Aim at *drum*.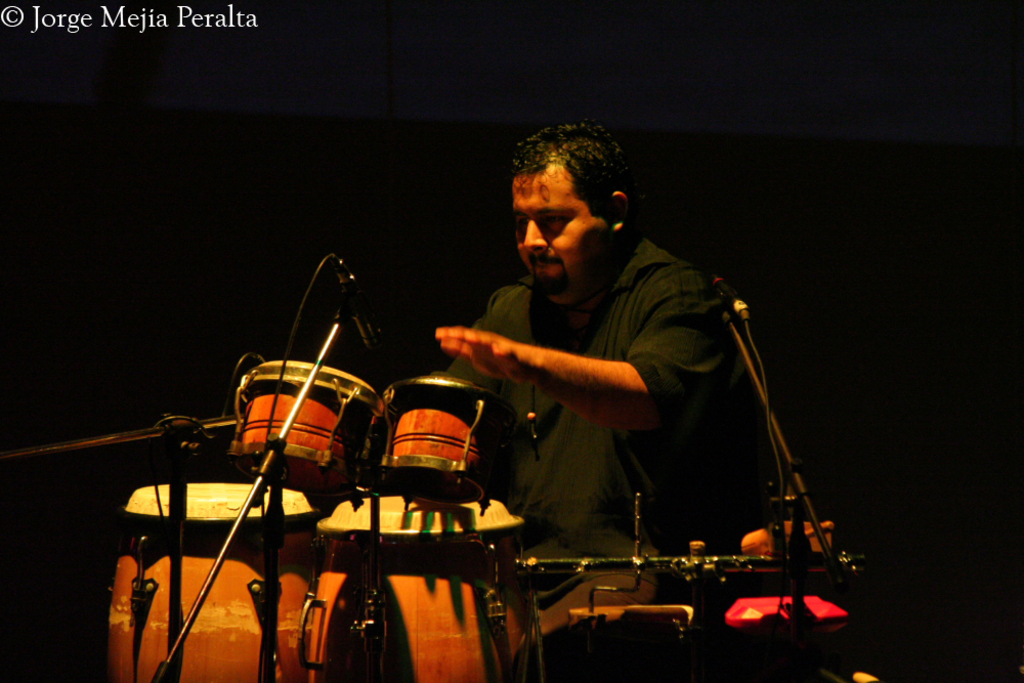
Aimed at crop(237, 360, 376, 492).
